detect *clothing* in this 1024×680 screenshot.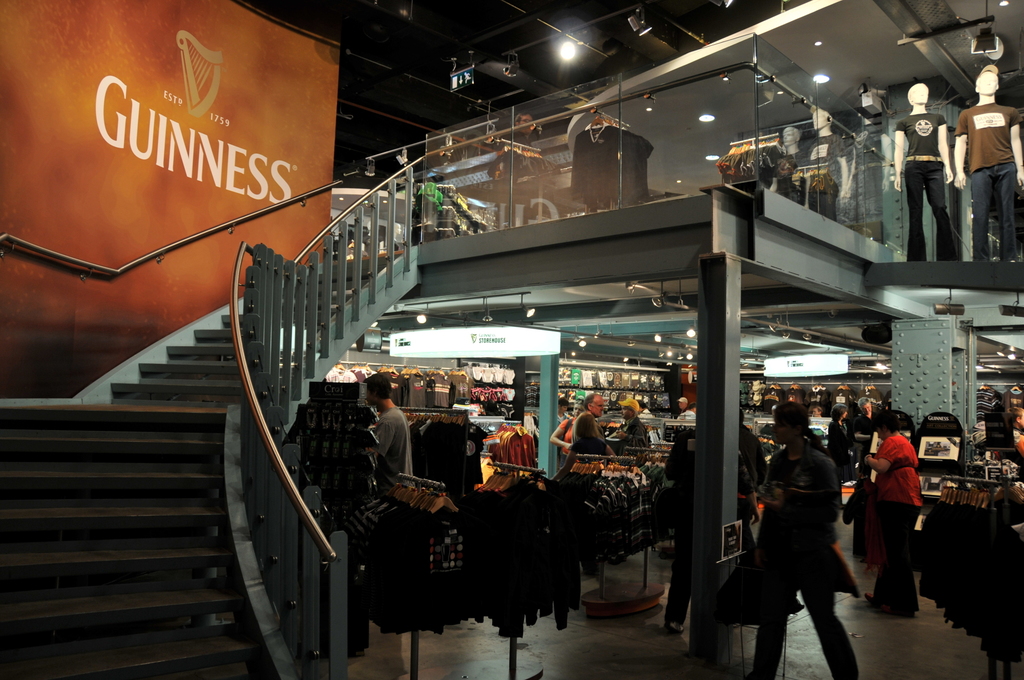
Detection: {"left": 894, "top": 113, "right": 952, "bottom": 261}.
